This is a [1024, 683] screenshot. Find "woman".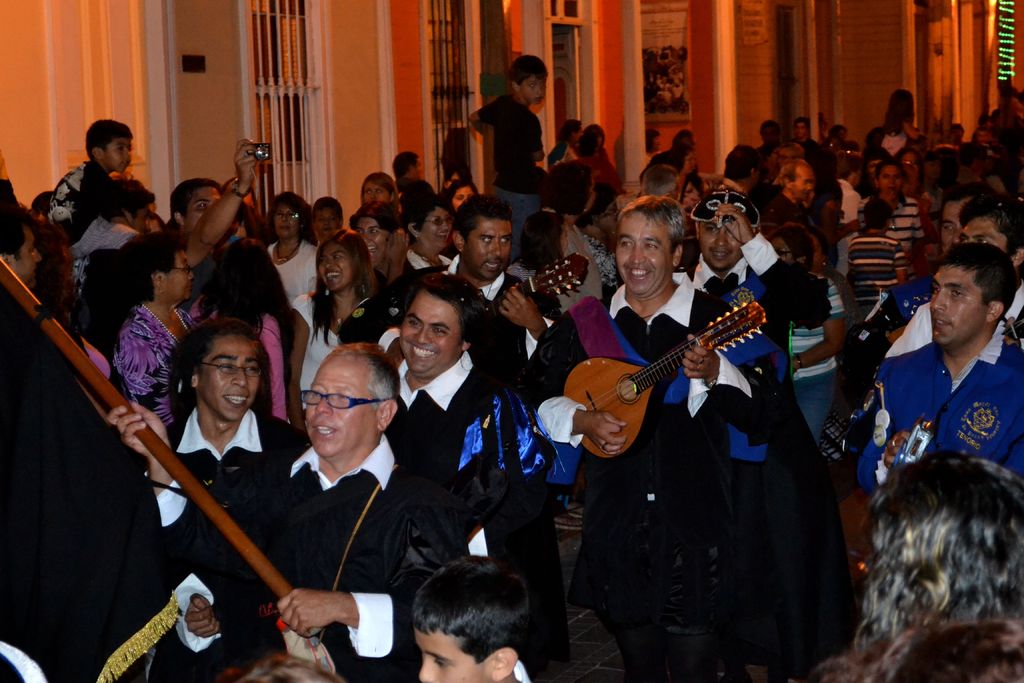
Bounding box: {"x1": 774, "y1": 225, "x2": 842, "y2": 448}.
